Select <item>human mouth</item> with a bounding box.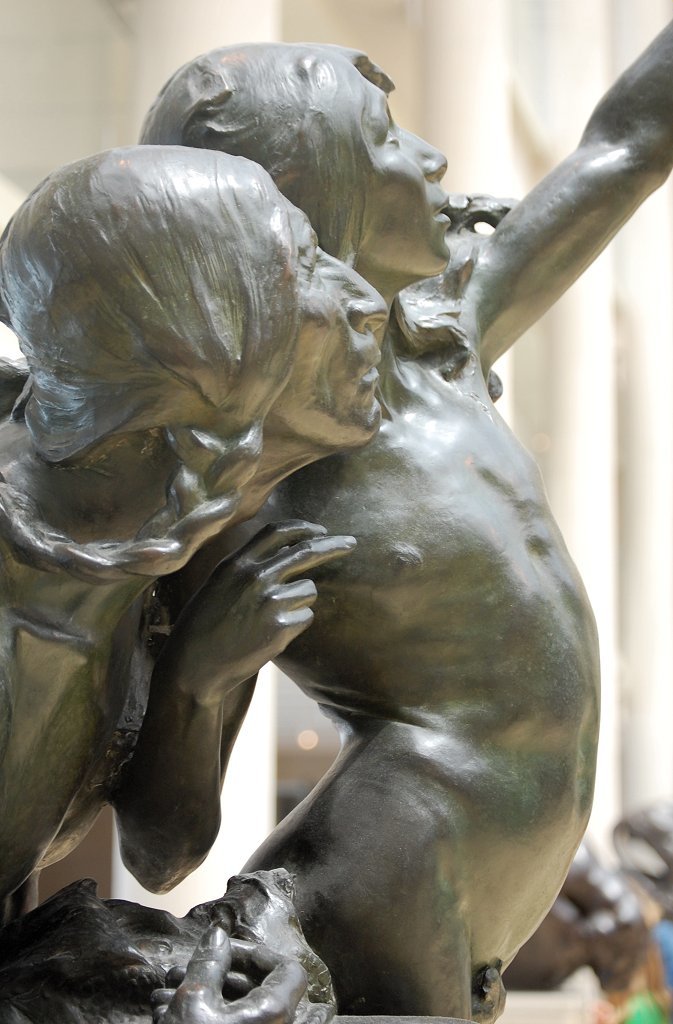
rect(359, 348, 389, 392).
